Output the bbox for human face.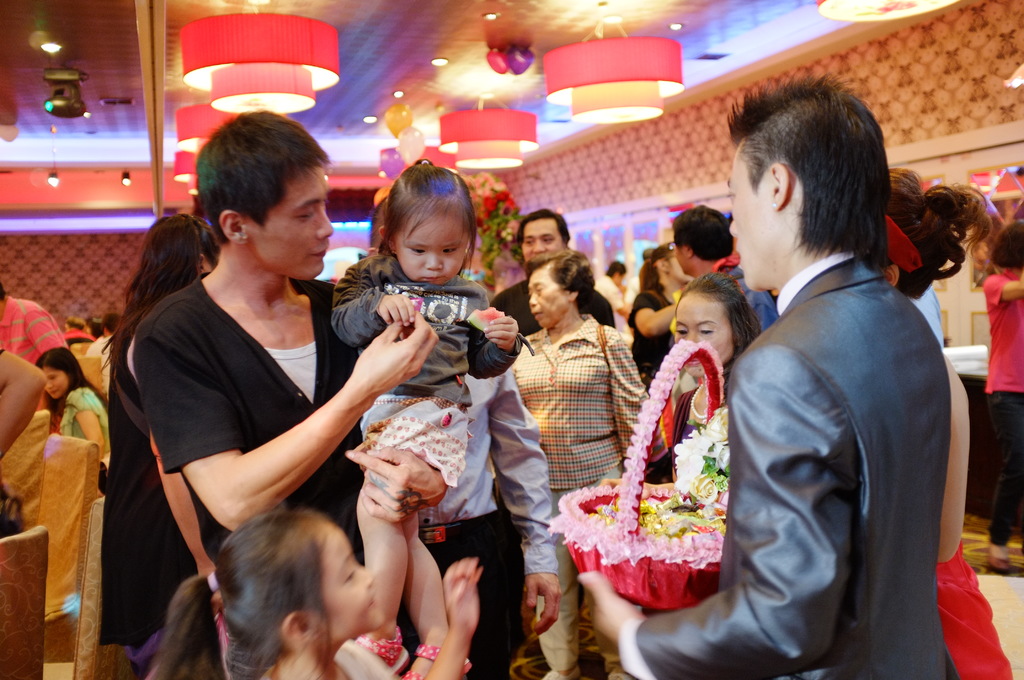
box=[676, 297, 734, 366].
